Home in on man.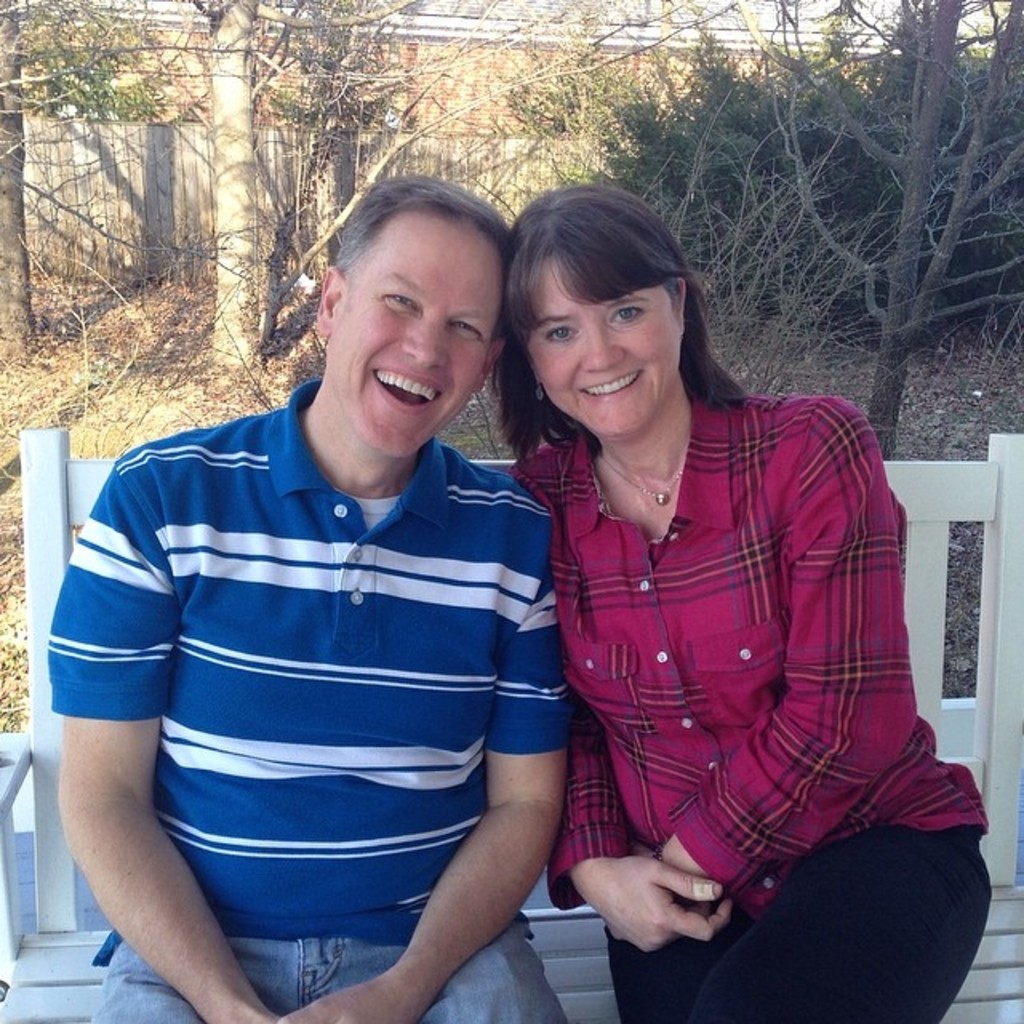
Homed in at bbox(46, 168, 613, 1014).
